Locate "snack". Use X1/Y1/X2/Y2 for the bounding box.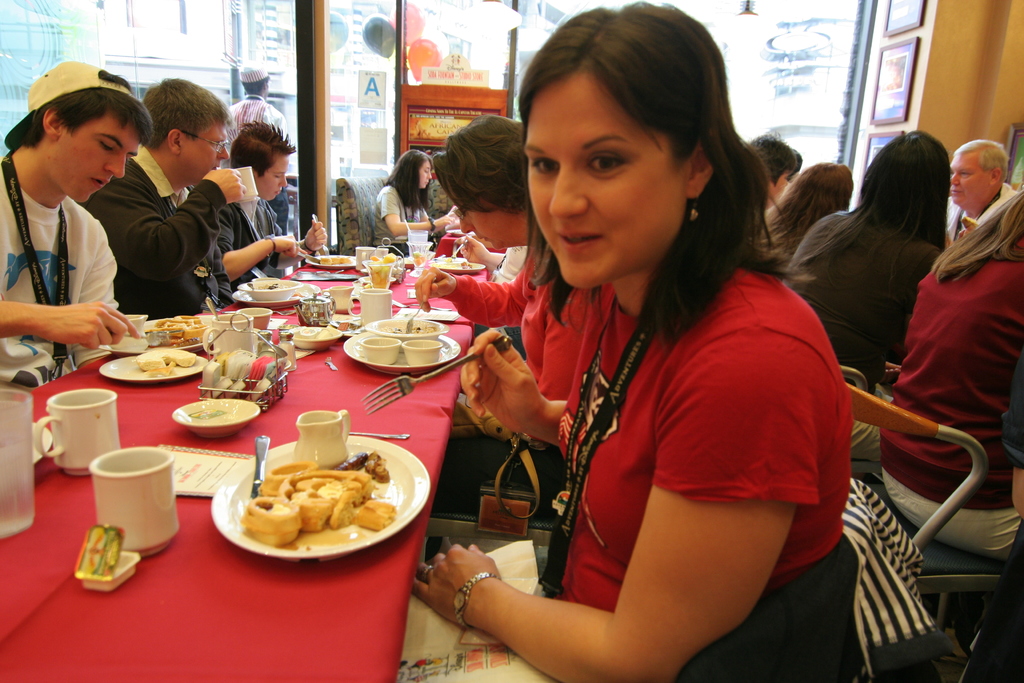
364/252/396/287.
